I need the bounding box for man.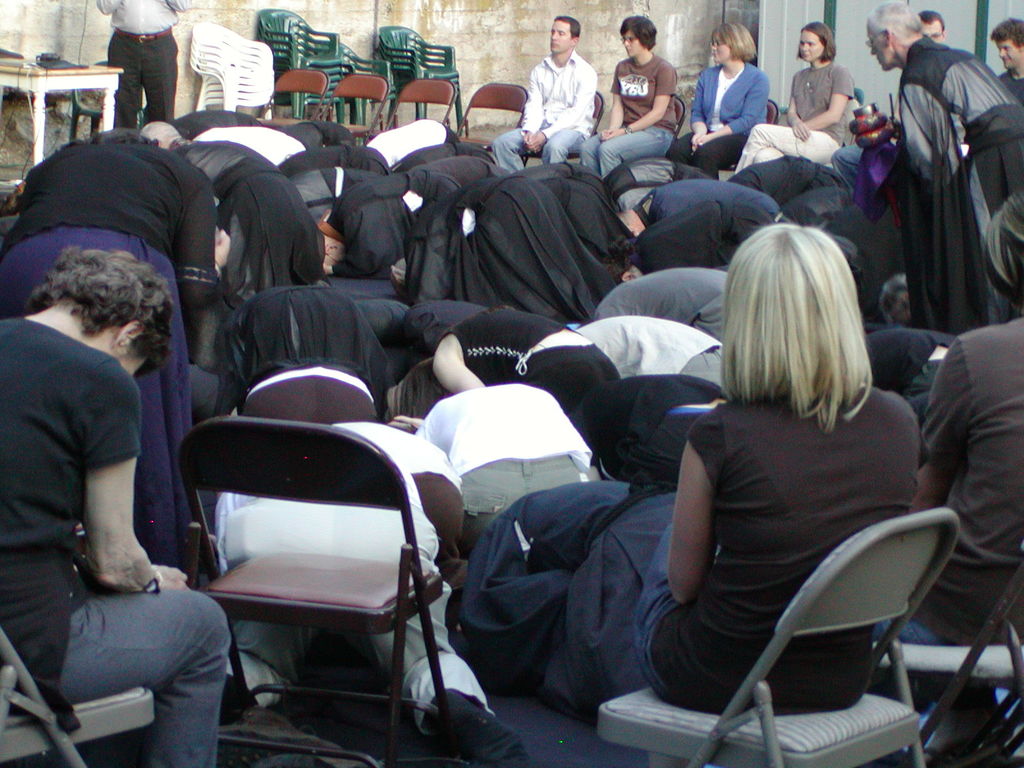
Here it is: bbox(580, 10, 678, 179).
